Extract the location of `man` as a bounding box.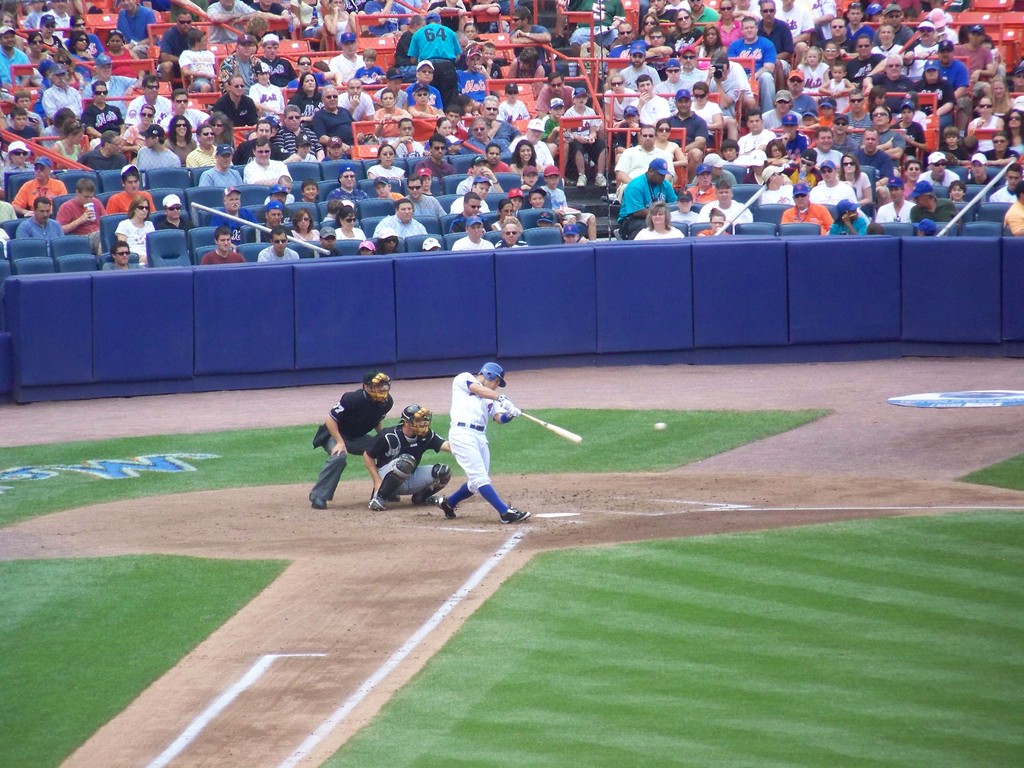
[675,49,708,89].
